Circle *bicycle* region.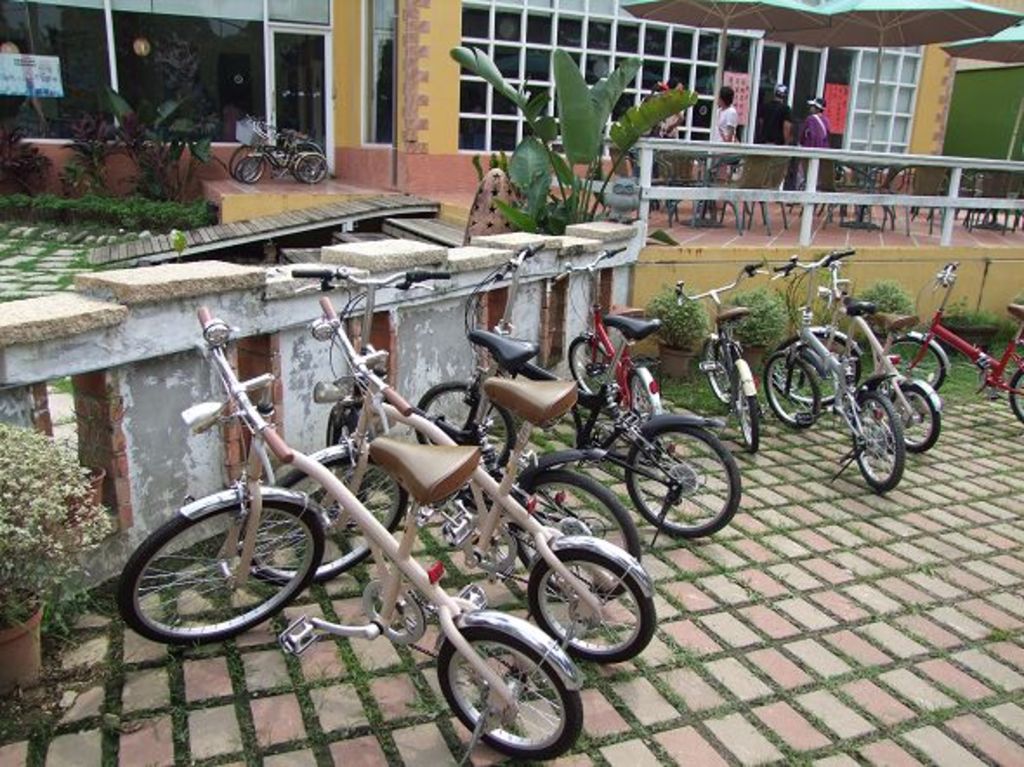
Region: bbox=[547, 246, 666, 420].
